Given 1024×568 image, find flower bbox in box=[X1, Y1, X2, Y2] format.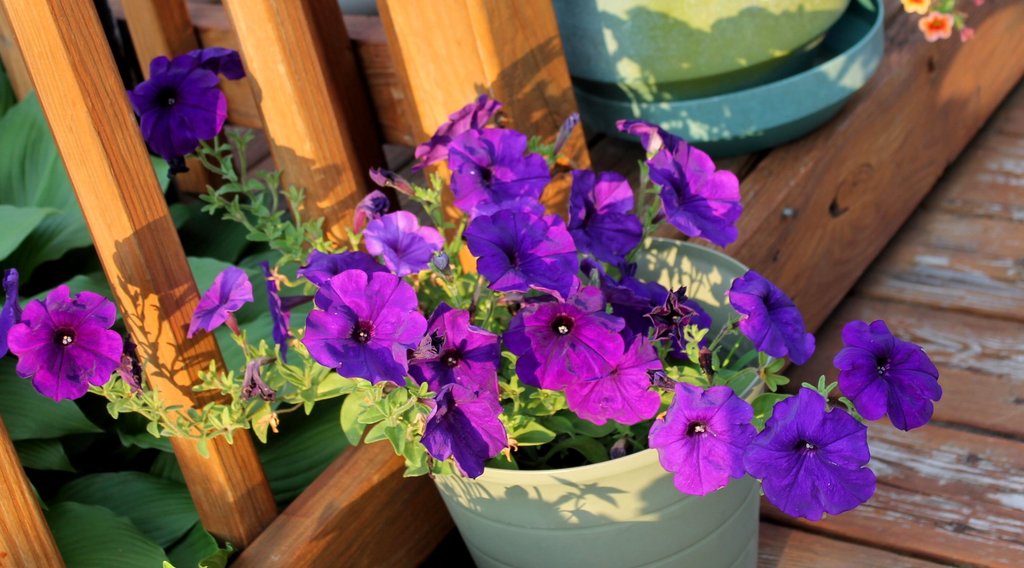
box=[959, 27, 972, 40].
